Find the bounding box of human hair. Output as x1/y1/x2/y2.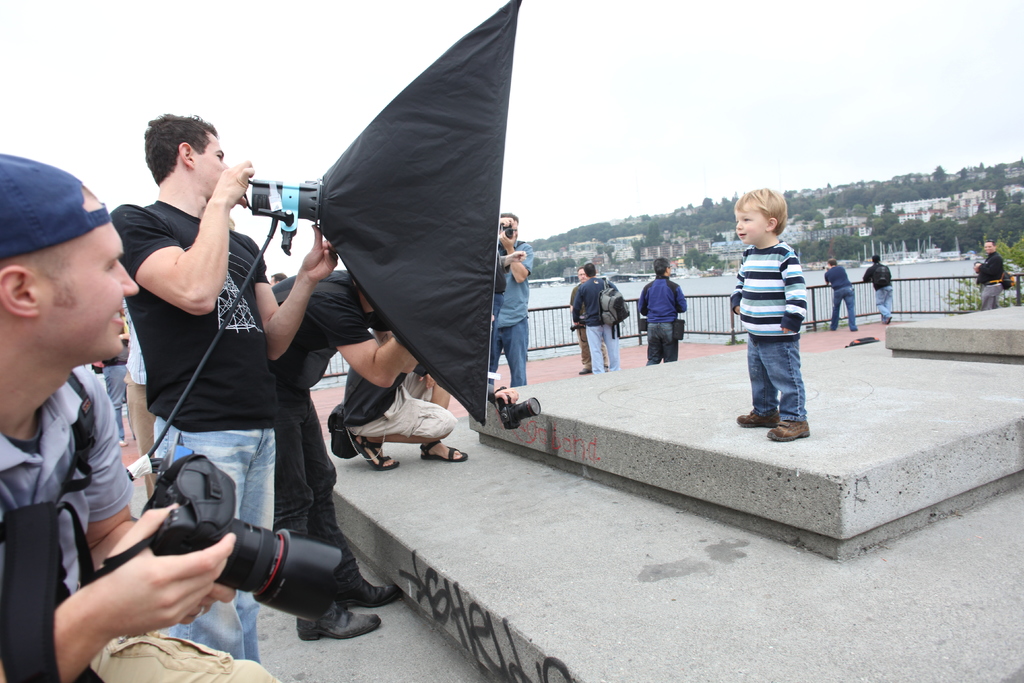
732/186/790/236.
